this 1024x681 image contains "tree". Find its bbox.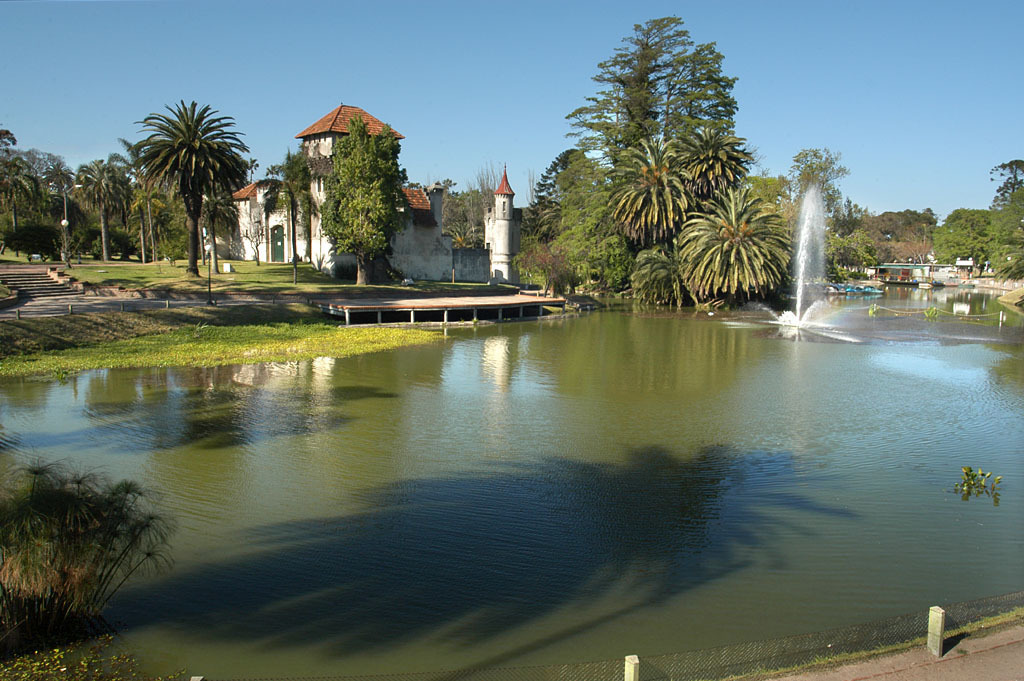
625,239,692,311.
